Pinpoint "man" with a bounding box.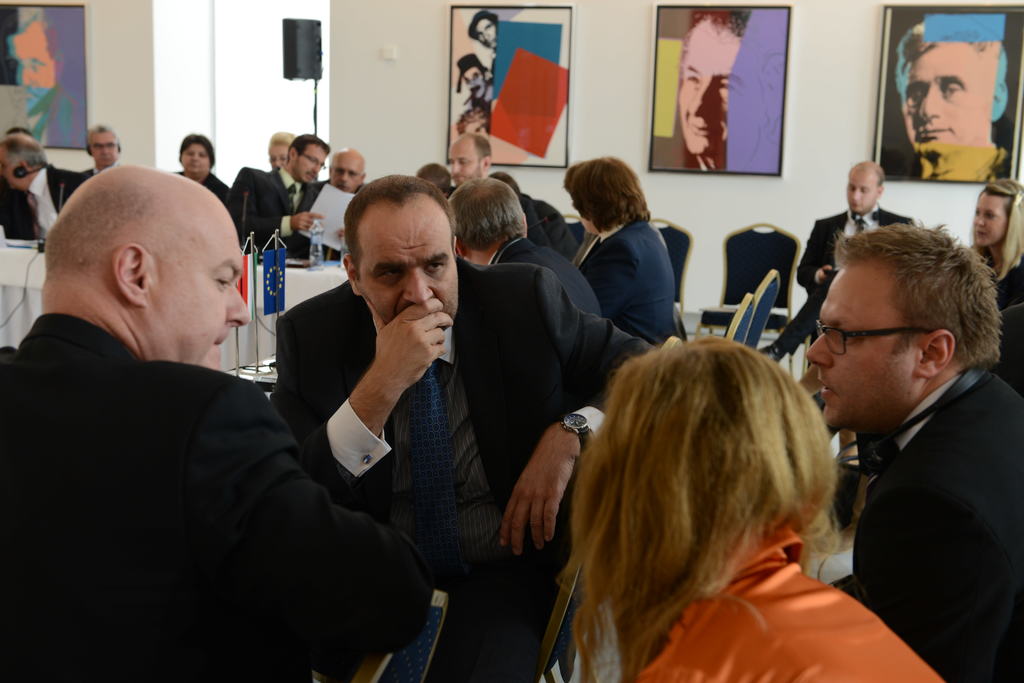
(left=2, top=165, right=435, bottom=682).
